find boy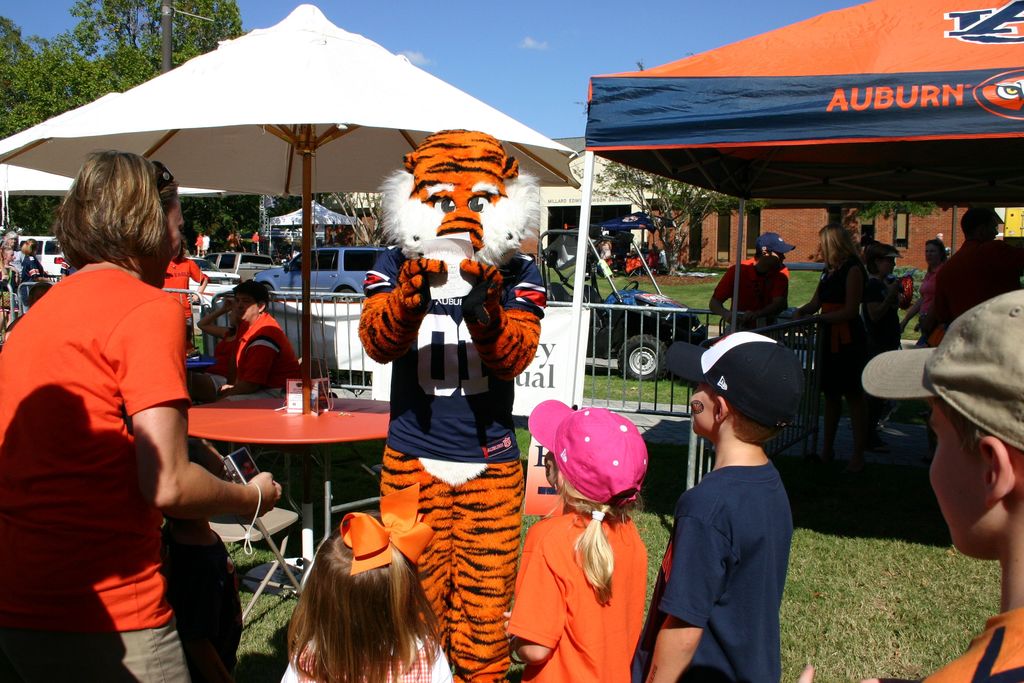
643/320/817/670
